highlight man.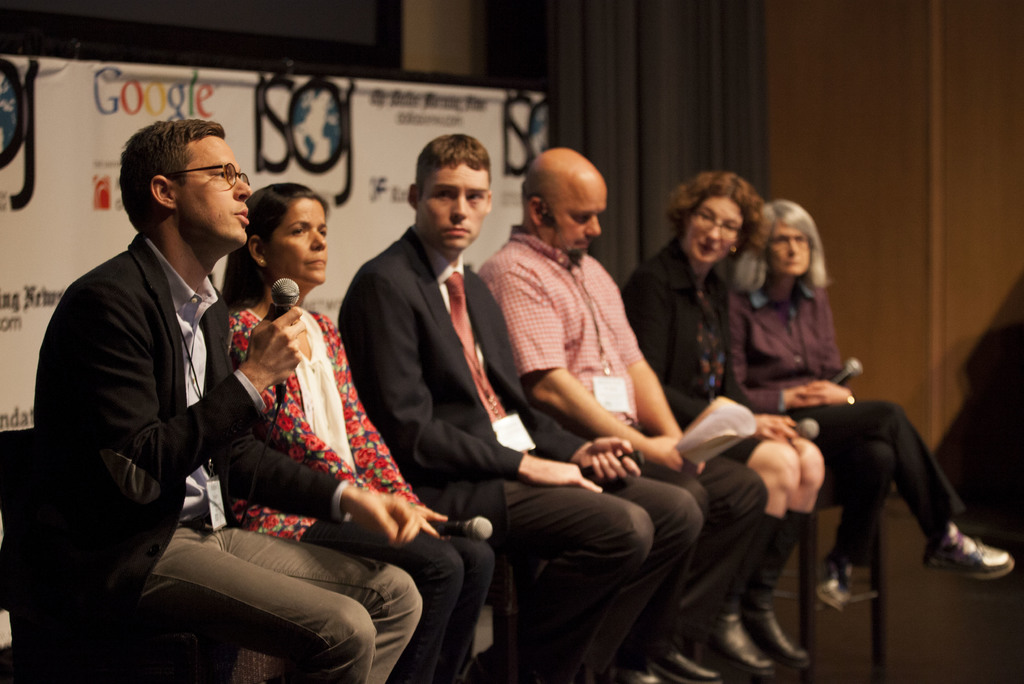
Highlighted region: <bbox>475, 145, 768, 683</bbox>.
